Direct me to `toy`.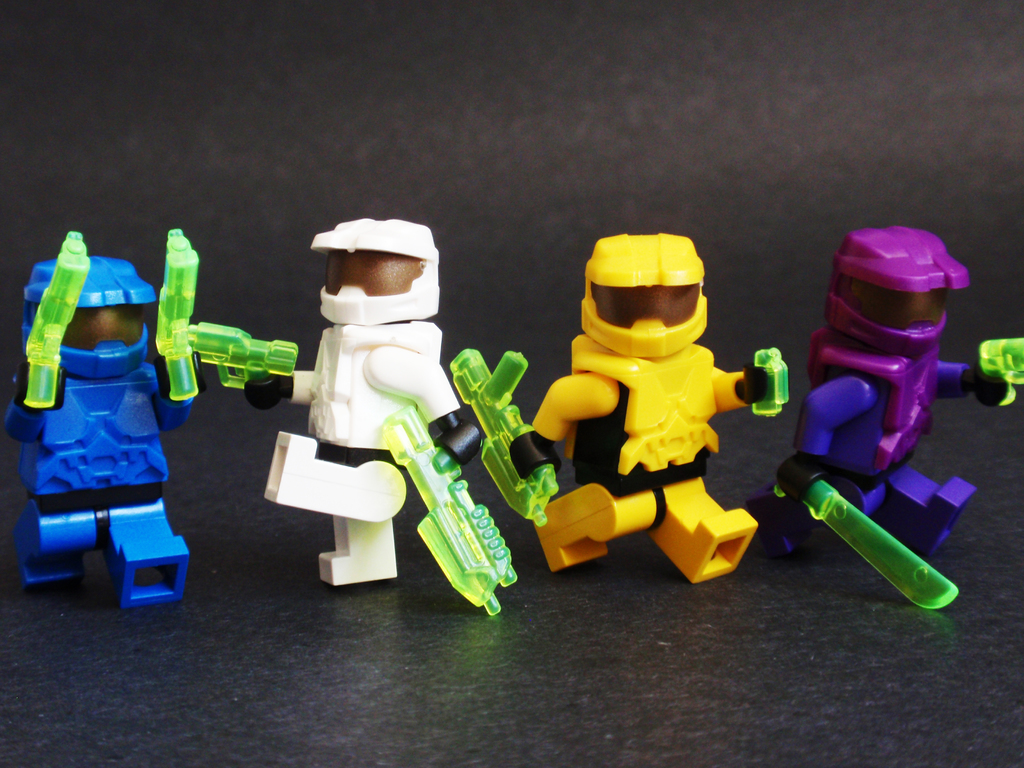
Direction: select_region(506, 212, 790, 592).
